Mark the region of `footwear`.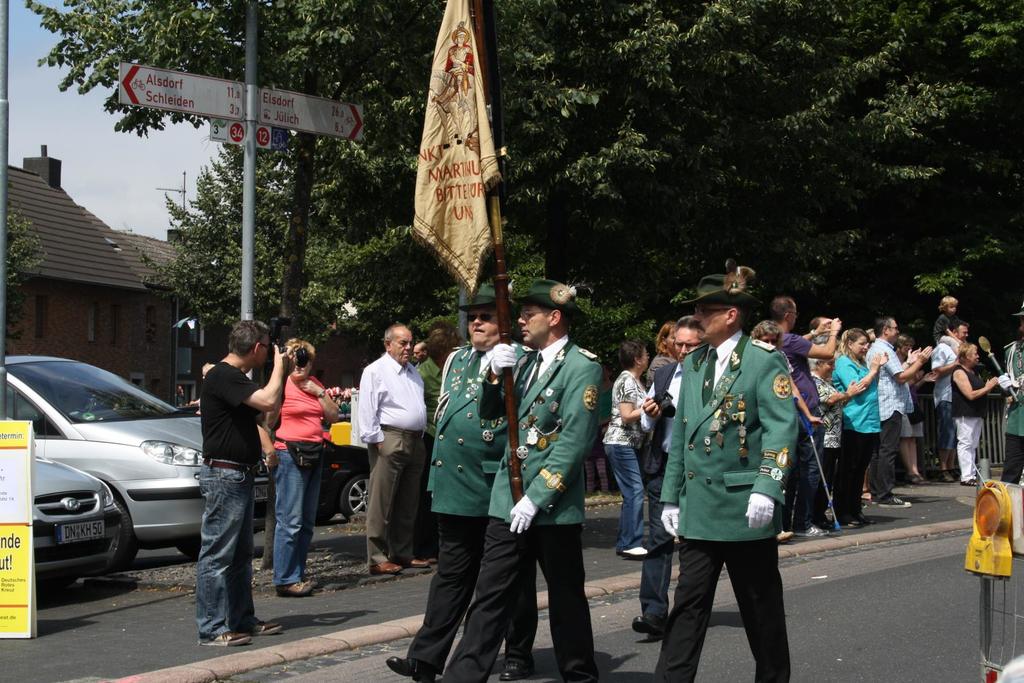
Region: select_region(403, 554, 429, 568).
